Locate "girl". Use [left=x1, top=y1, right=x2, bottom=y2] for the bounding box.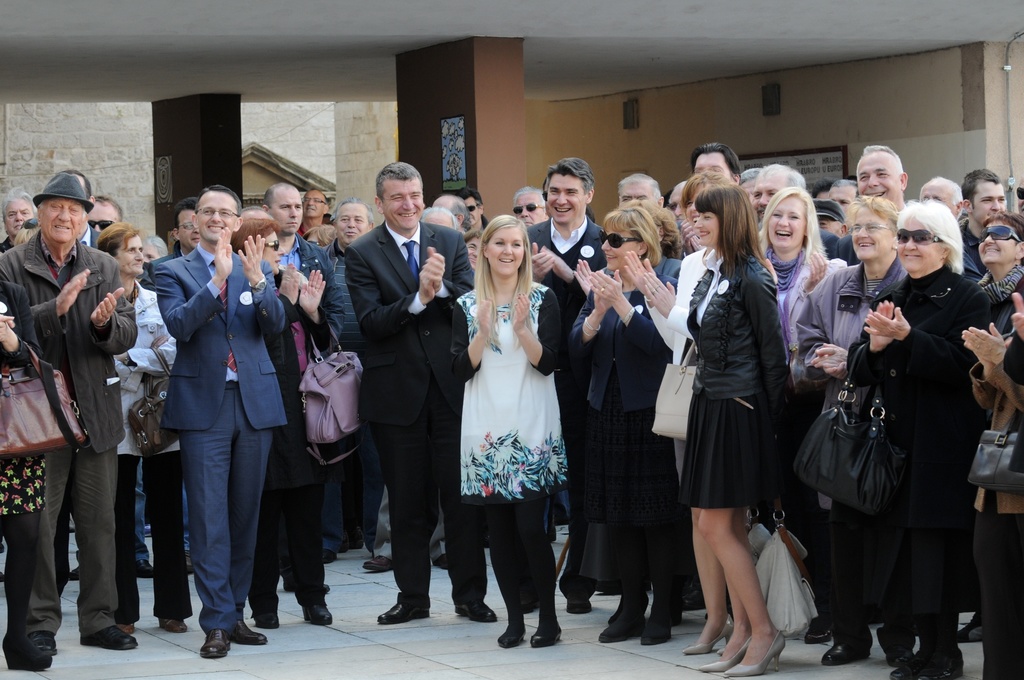
[left=447, top=216, right=570, bottom=650].
